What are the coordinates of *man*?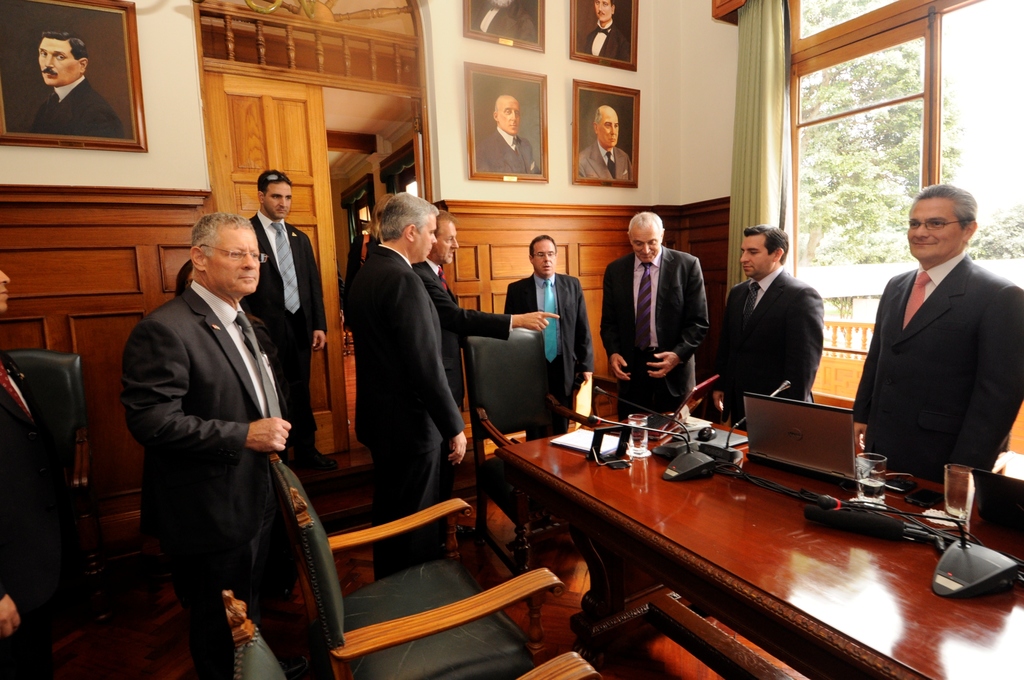
{"left": 471, "top": 0, "right": 538, "bottom": 44}.
